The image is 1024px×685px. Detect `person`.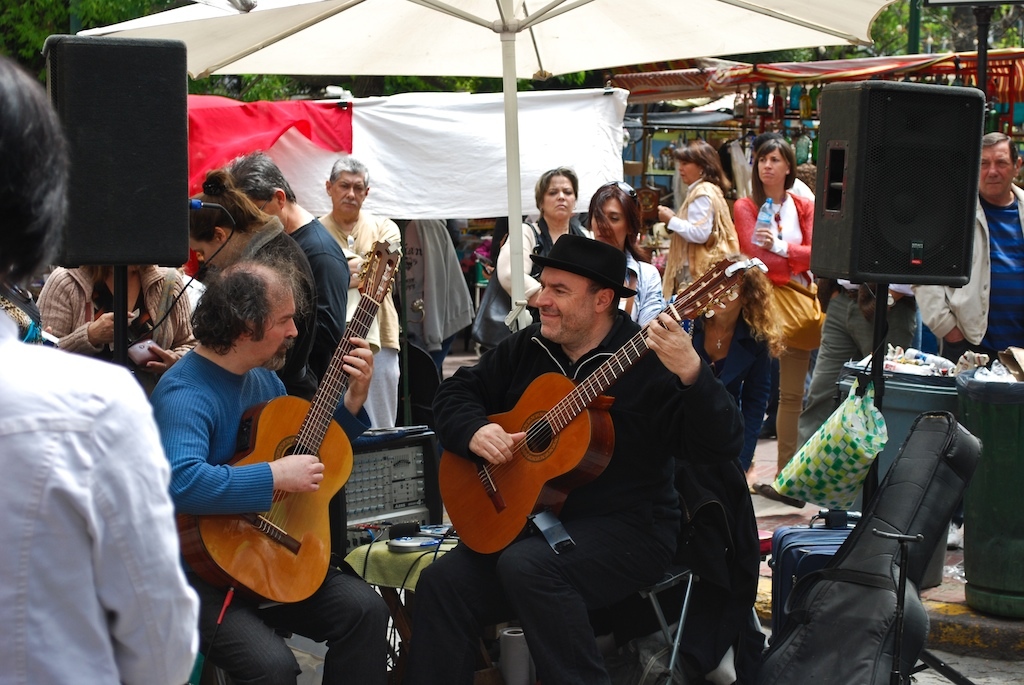
Detection: x1=37 y1=265 x2=191 y2=370.
